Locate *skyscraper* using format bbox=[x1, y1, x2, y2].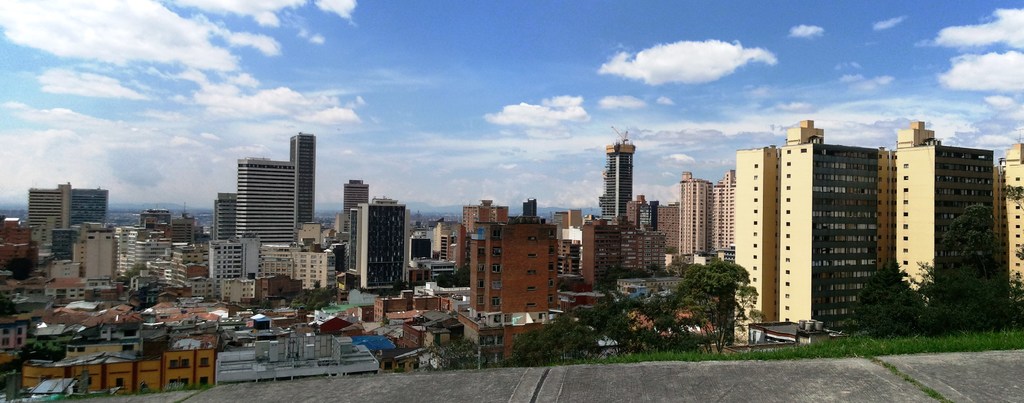
bbox=[342, 194, 413, 294].
